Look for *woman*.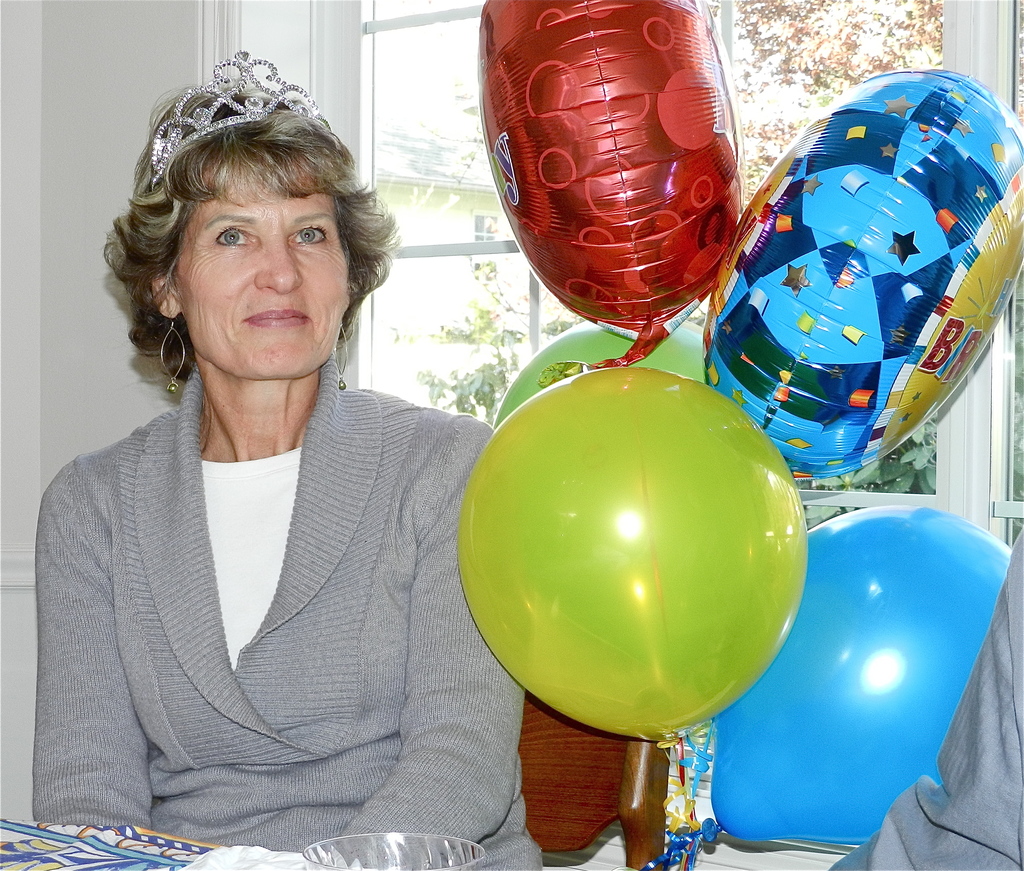
Found: x1=31 y1=73 x2=540 y2=870.
